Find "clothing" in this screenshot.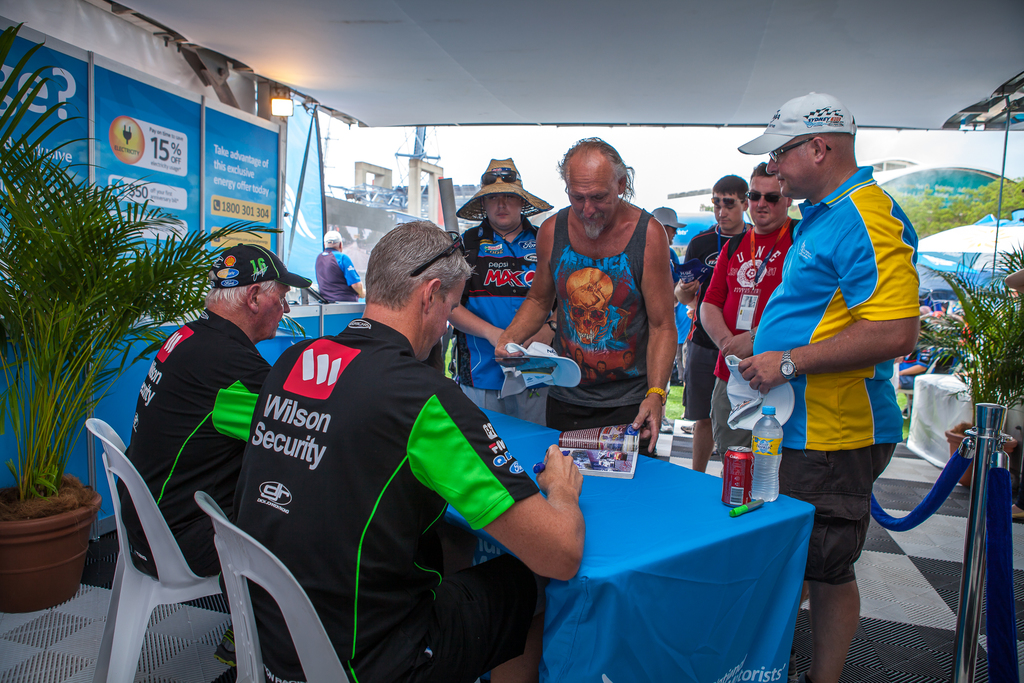
The bounding box for "clothing" is [451, 224, 545, 425].
